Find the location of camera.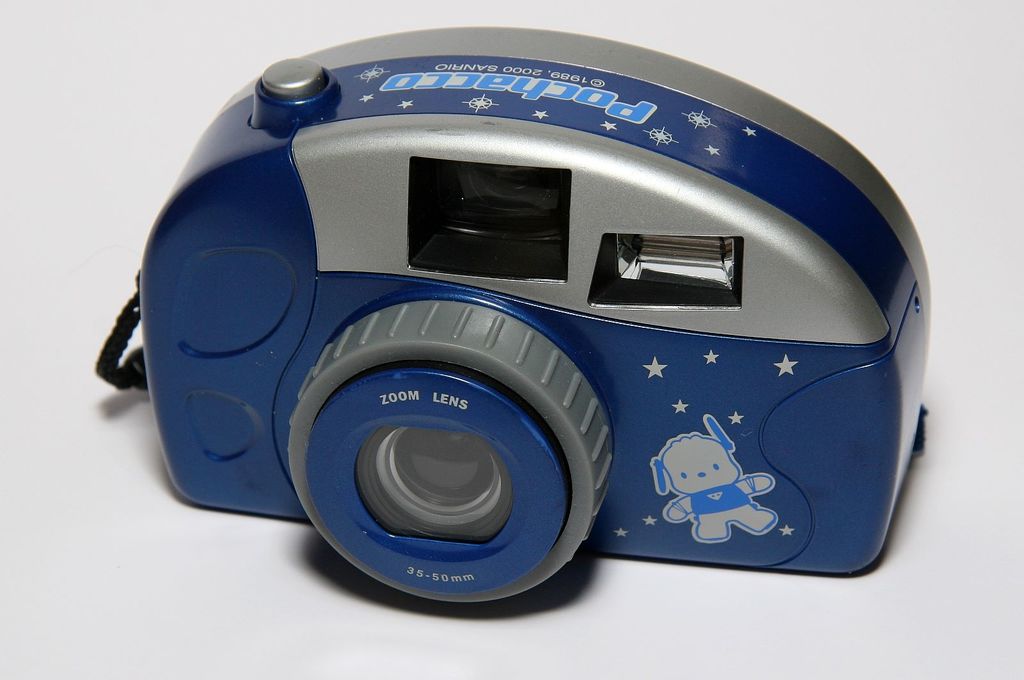
Location: locate(143, 28, 929, 608).
